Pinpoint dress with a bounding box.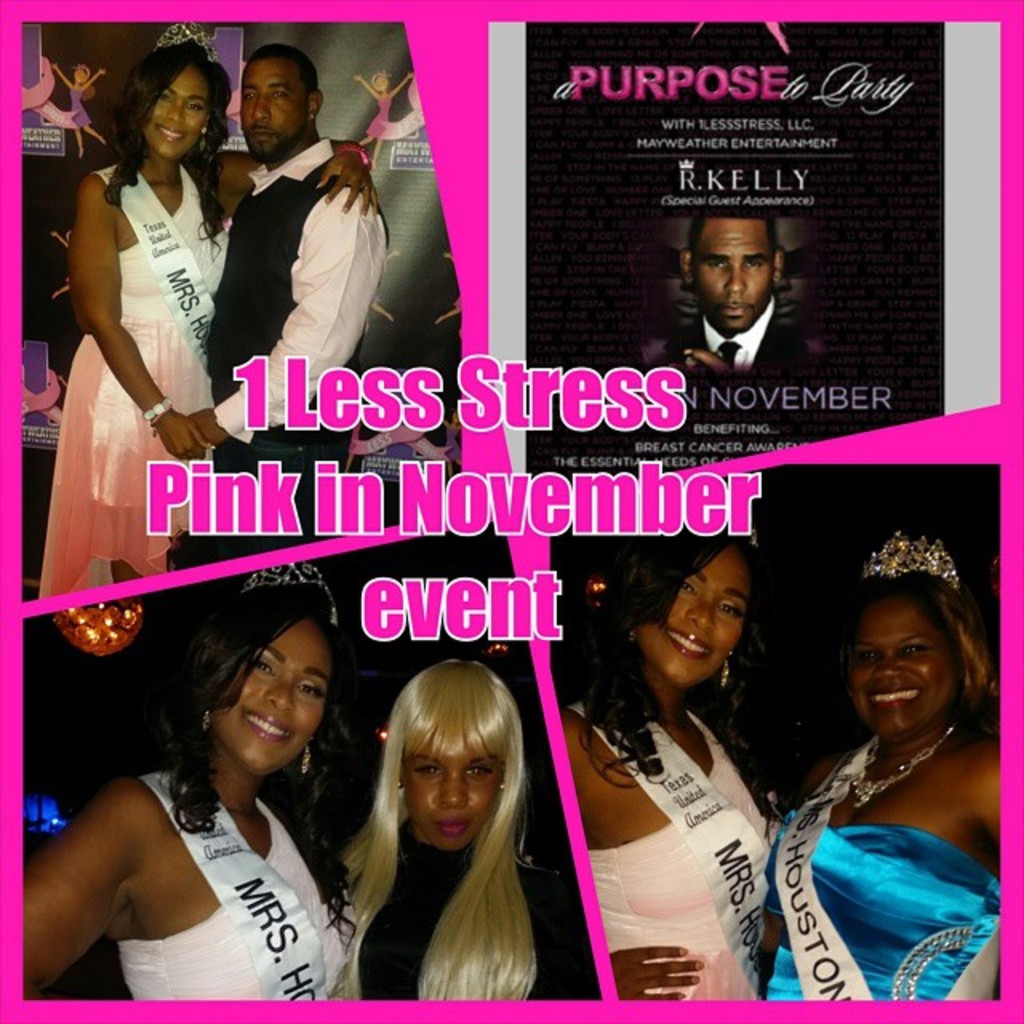
<box>566,704,773,998</box>.
